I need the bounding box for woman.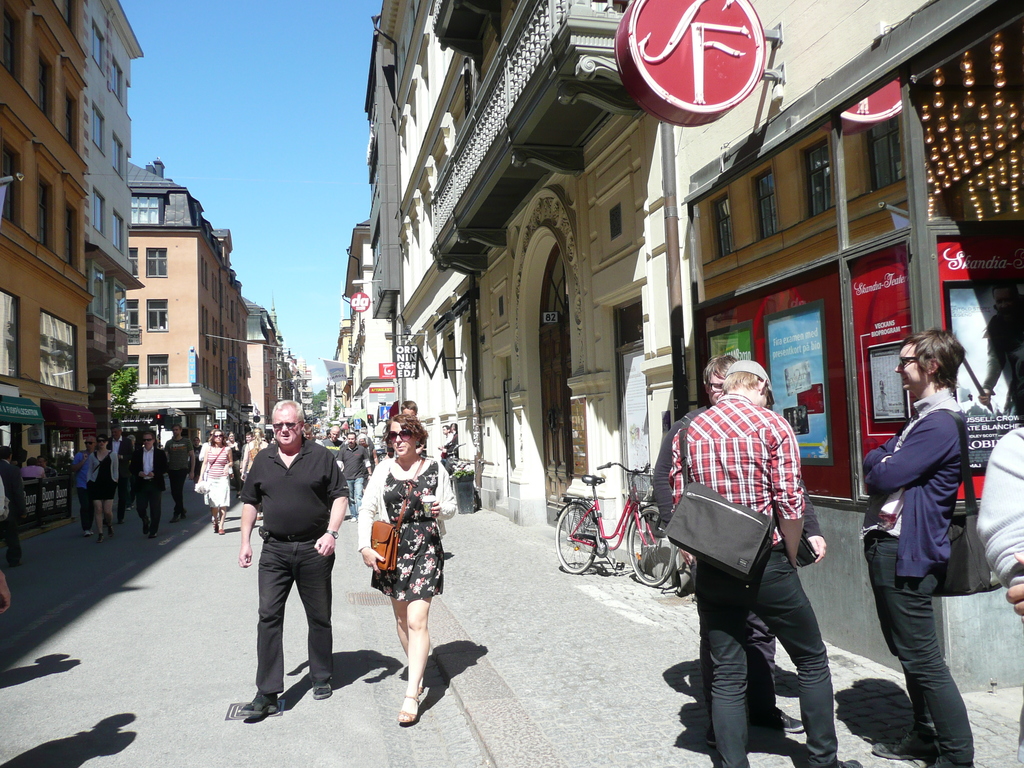
Here it is: bbox=(242, 426, 268, 483).
